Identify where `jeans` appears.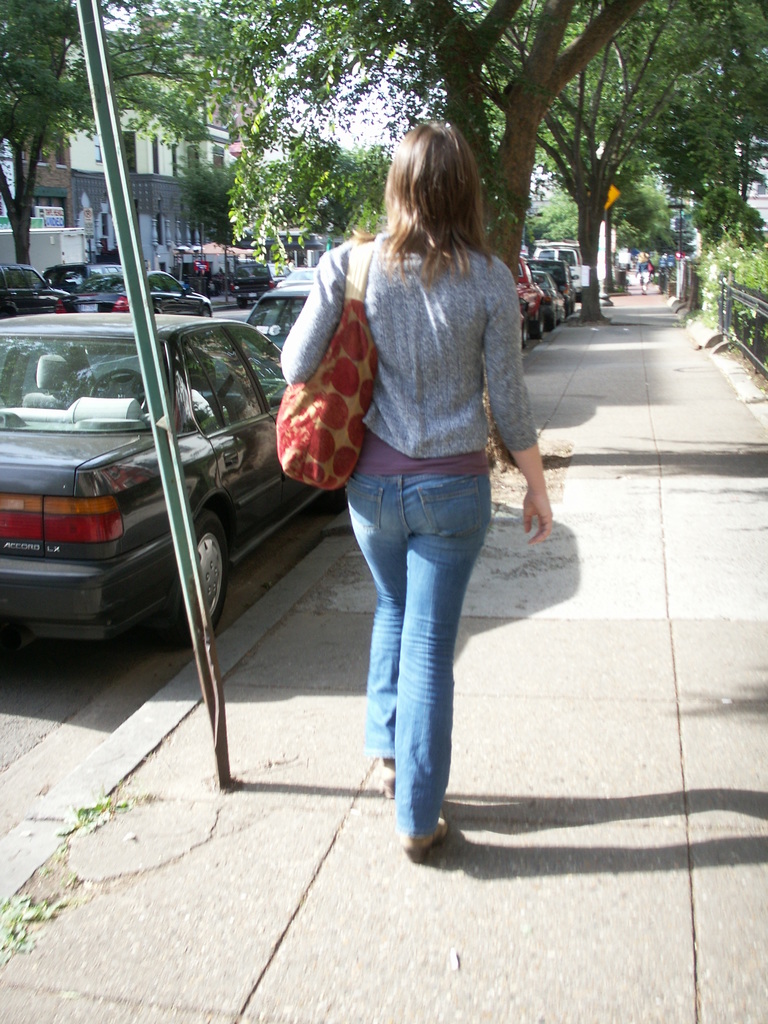
Appears at bbox=(349, 477, 494, 841).
